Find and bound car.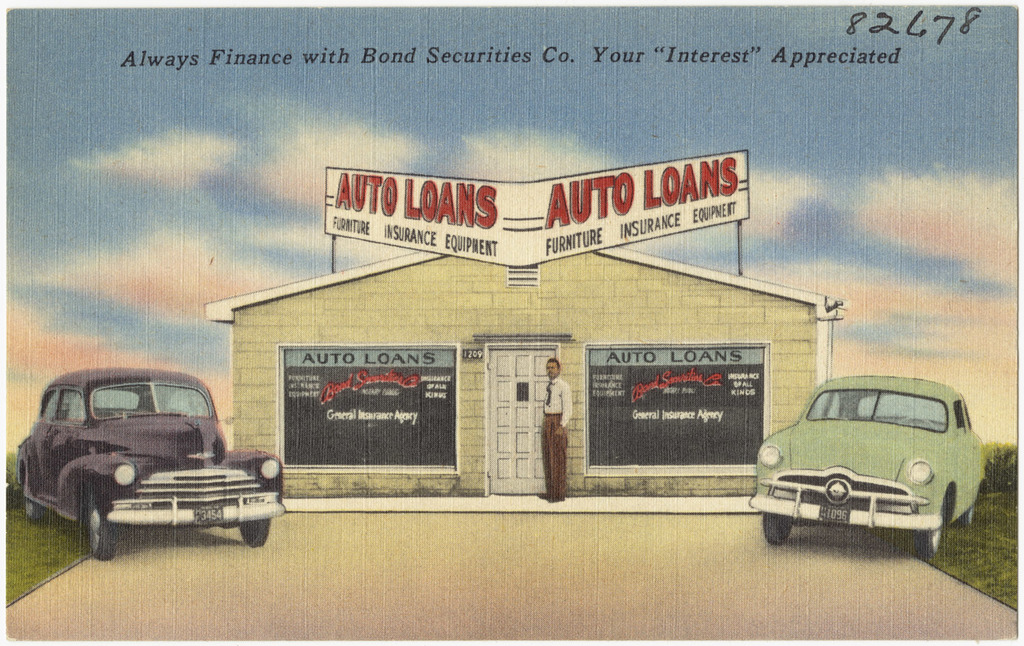
Bound: bbox=(12, 366, 287, 561).
